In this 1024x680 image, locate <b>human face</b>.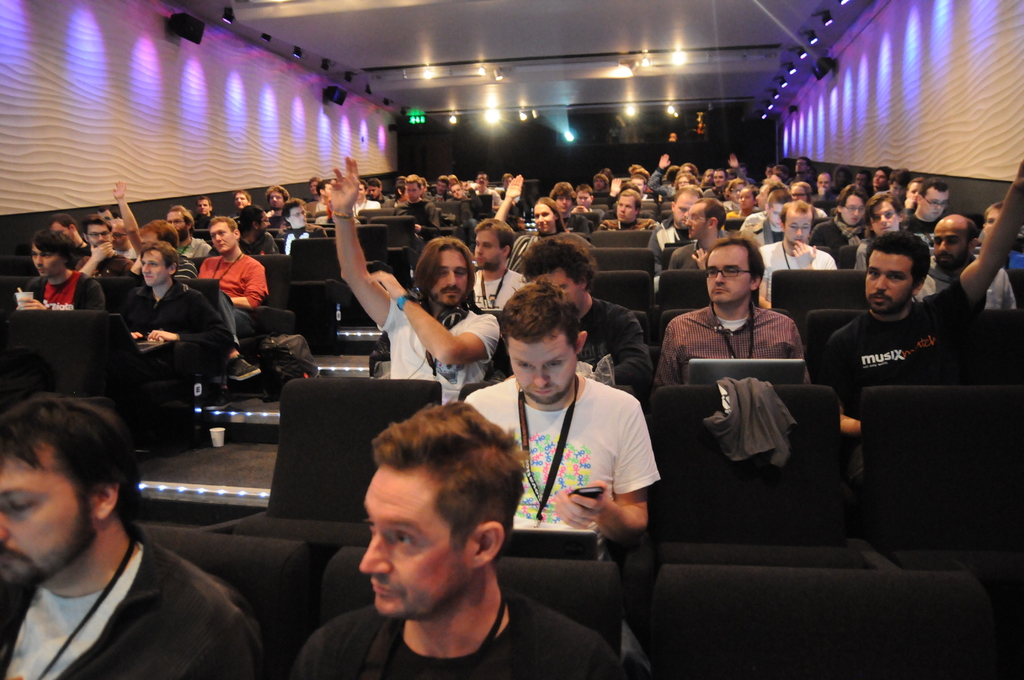
Bounding box: bbox=(686, 202, 712, 240).
